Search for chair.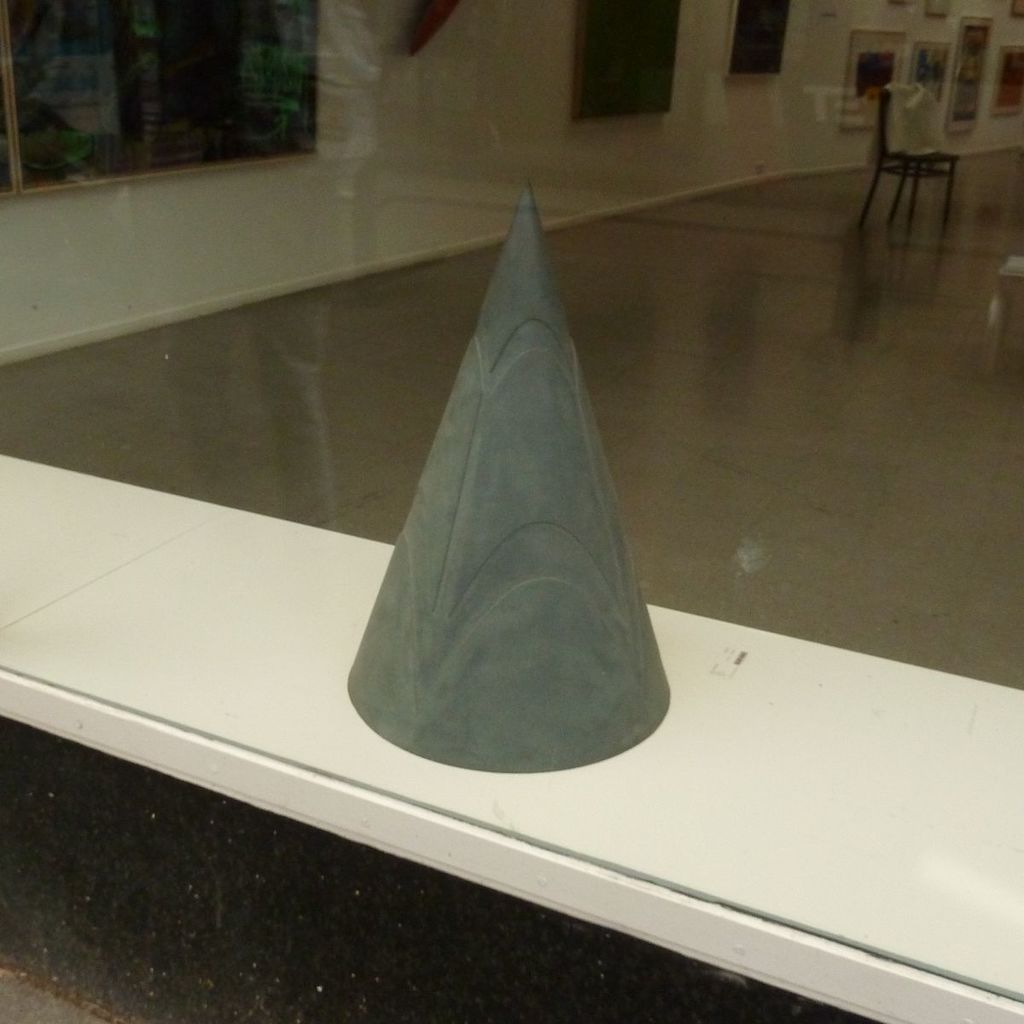
Found at left=852, top=79, right=961, bottom=226.
